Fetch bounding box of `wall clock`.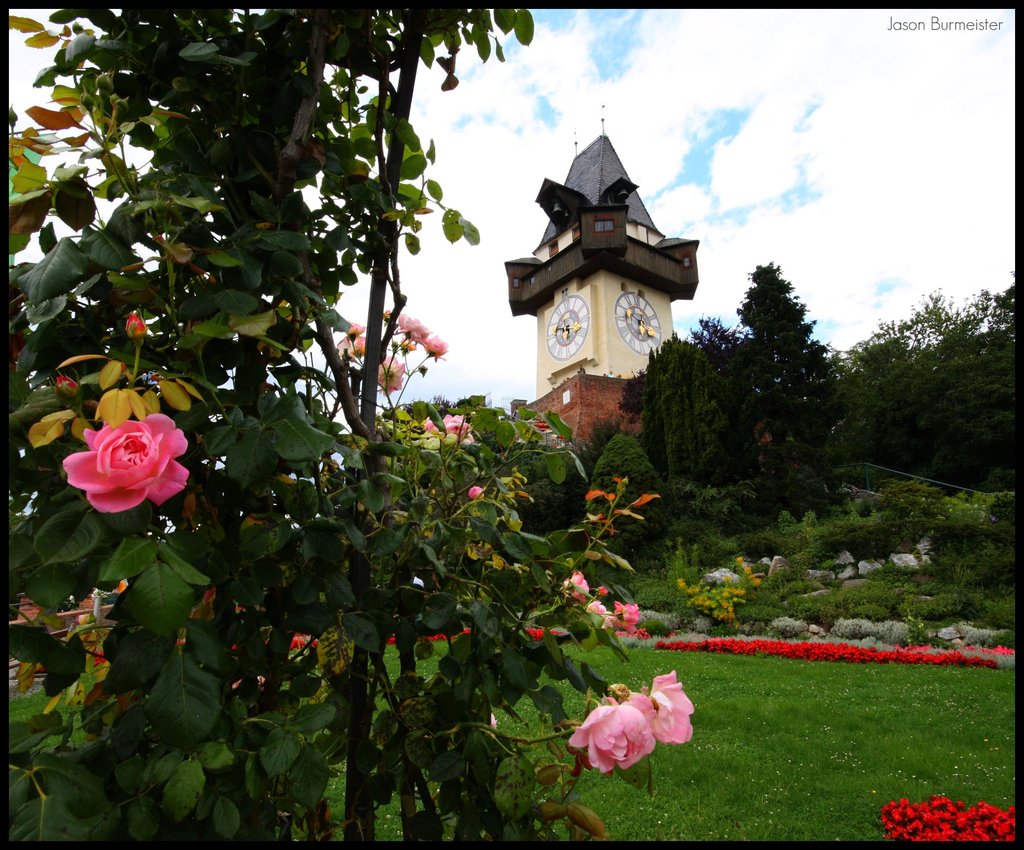
Bbox: crop(542, 296, 591, 367).
